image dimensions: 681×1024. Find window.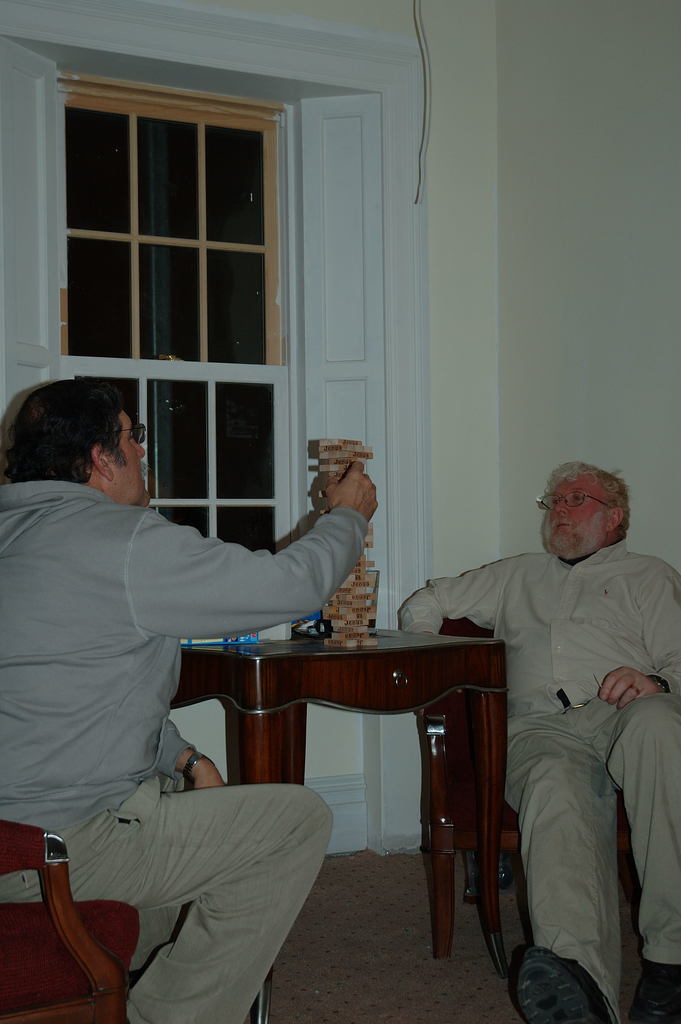
locate(0, 1, 384, 546).
